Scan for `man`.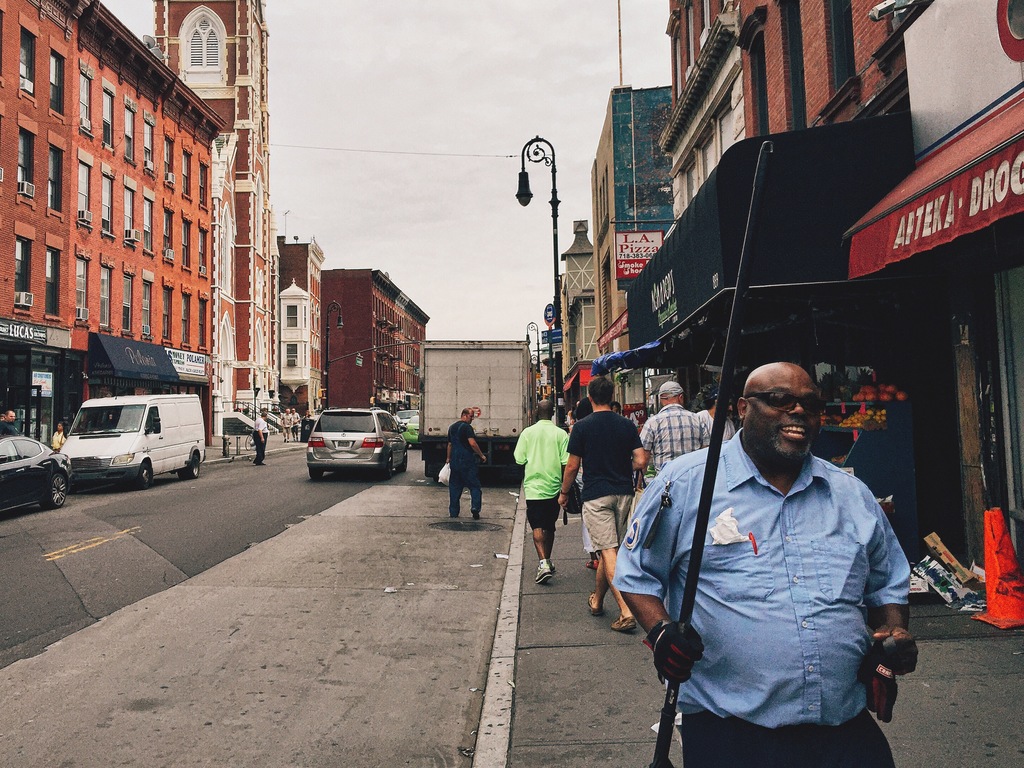
Scan result: locate(439, 399, 497, 536).
